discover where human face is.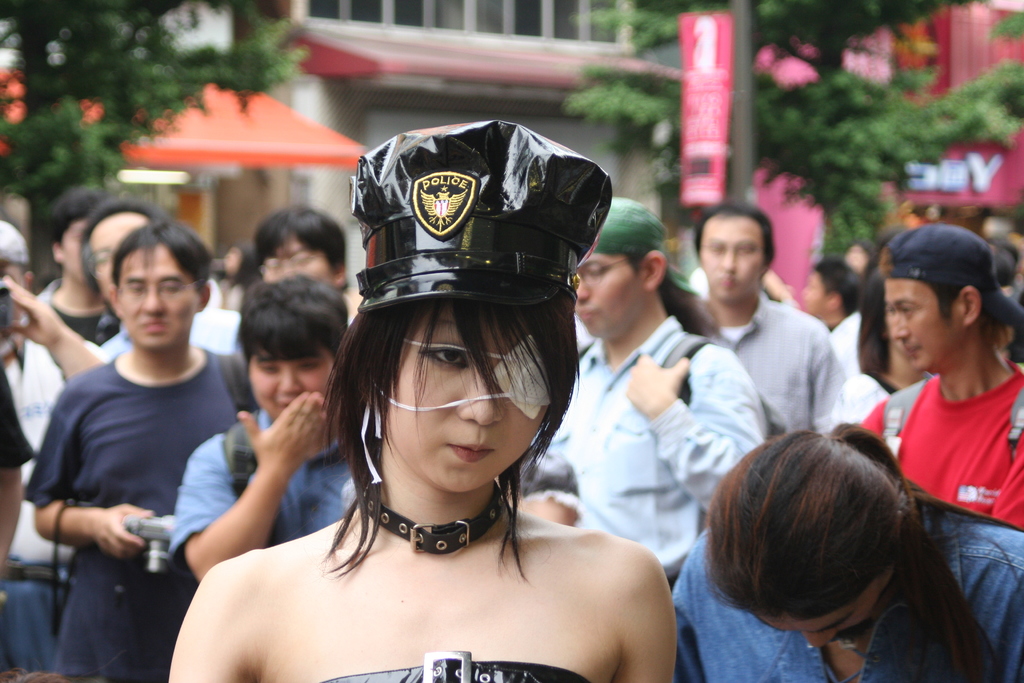
Discovered at rect(570, 260, 645, 338).
